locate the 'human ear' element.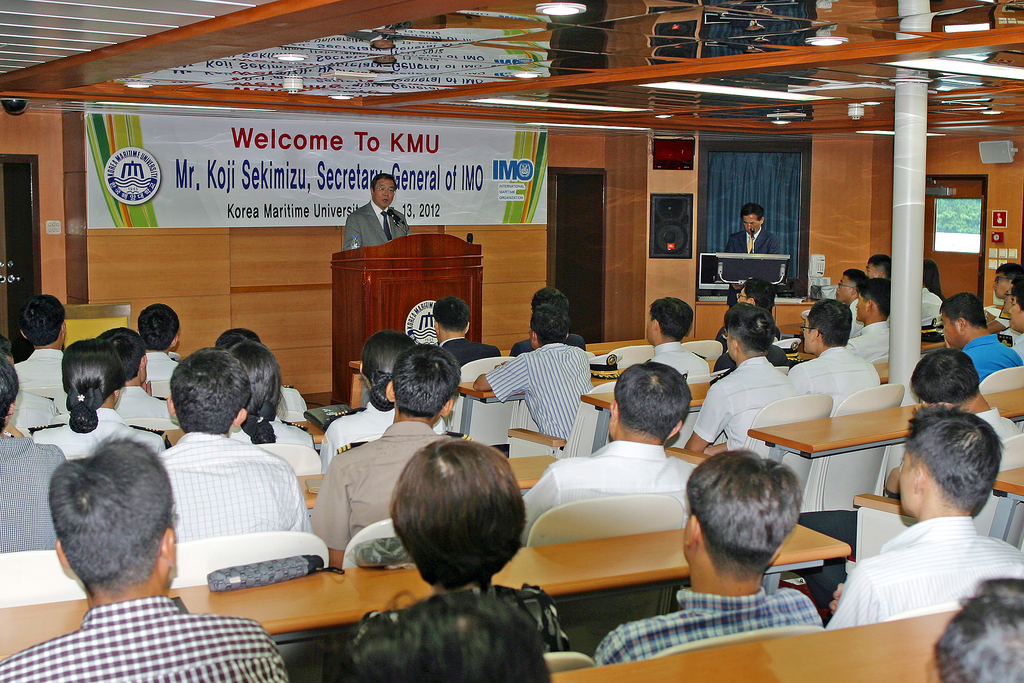
Element bbox: bbox=(866, 299, 874, 311).
